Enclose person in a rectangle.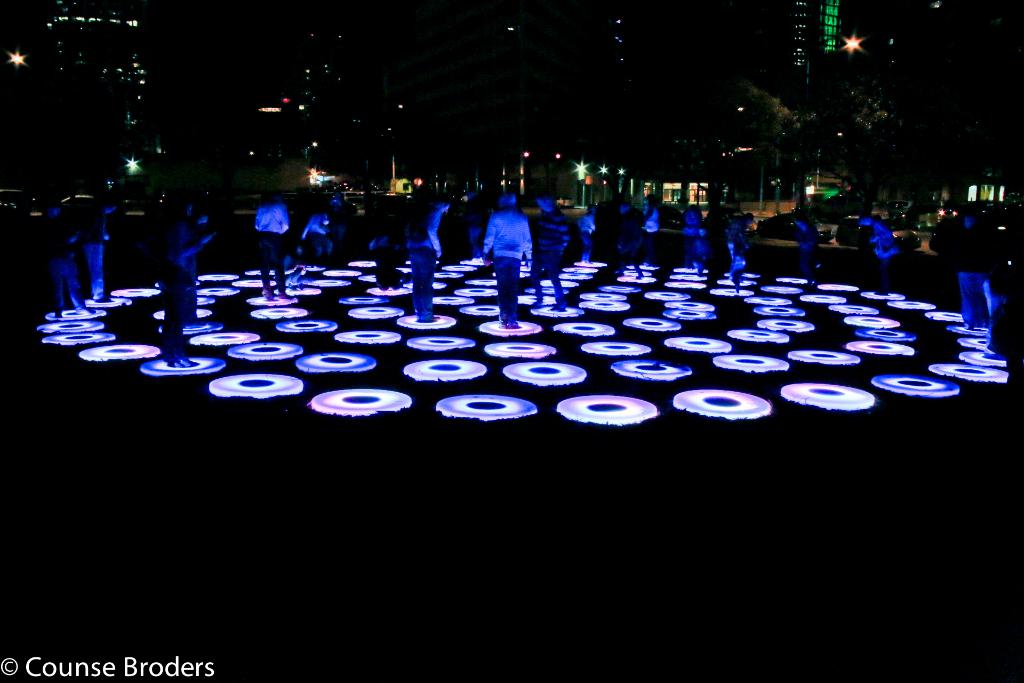
<bbox>257, 185, 294, 297</bbox>.
